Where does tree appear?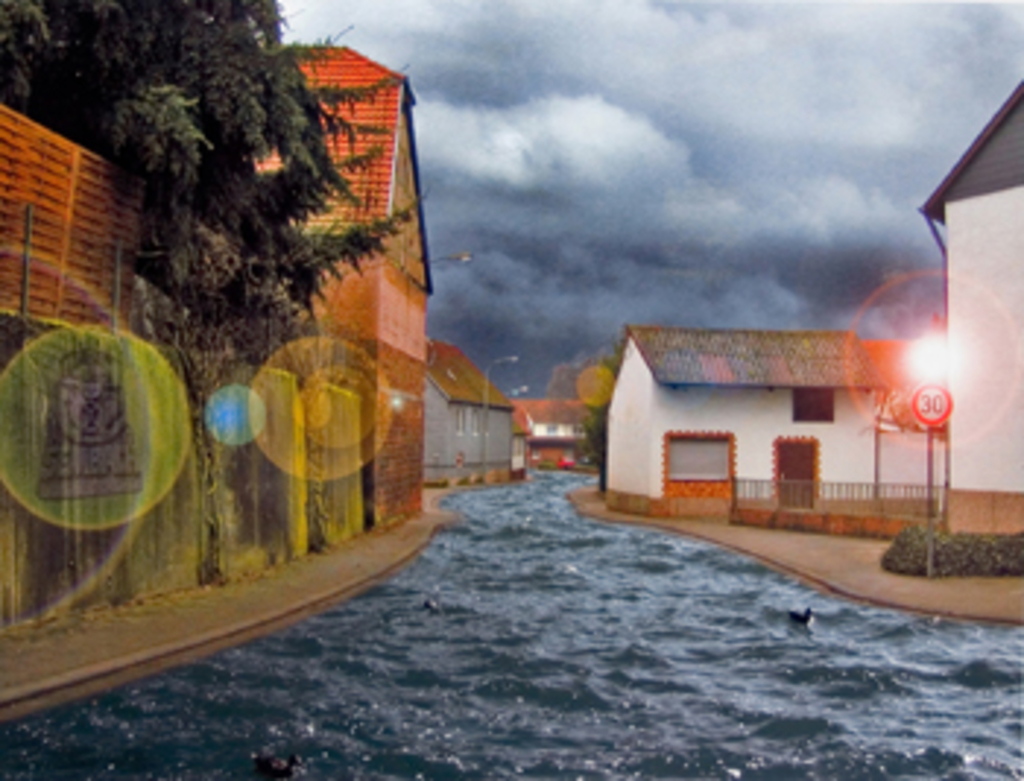
Appears at 0, 0, 436, 439.
